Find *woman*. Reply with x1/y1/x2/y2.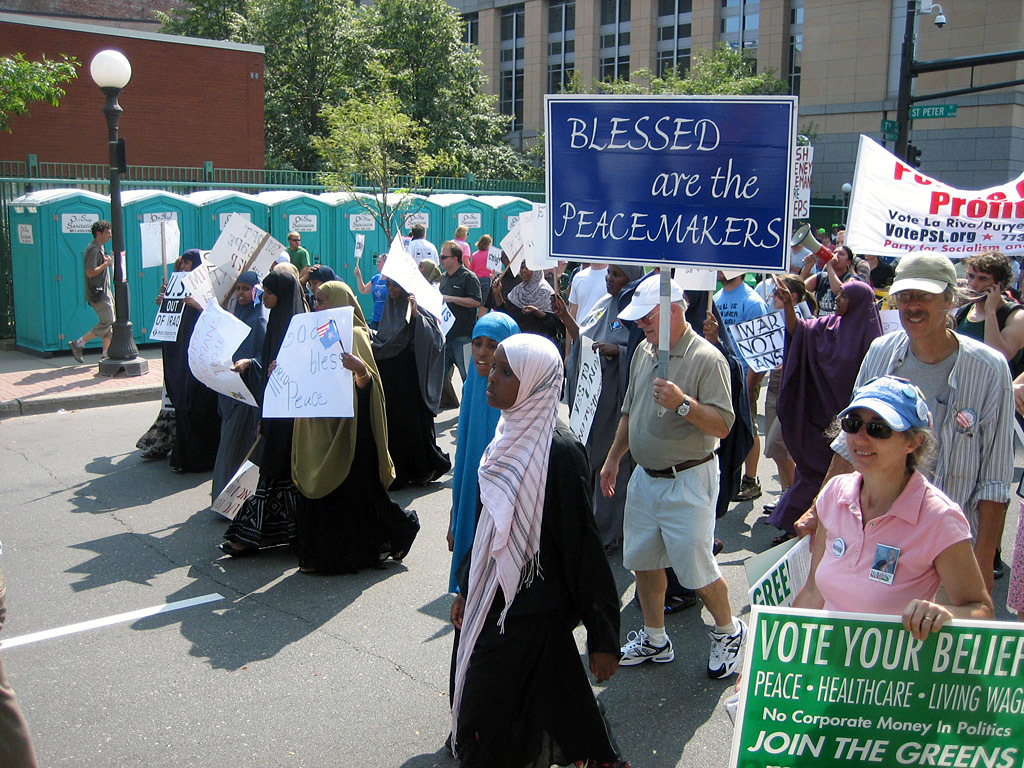
434/305/527/596.
